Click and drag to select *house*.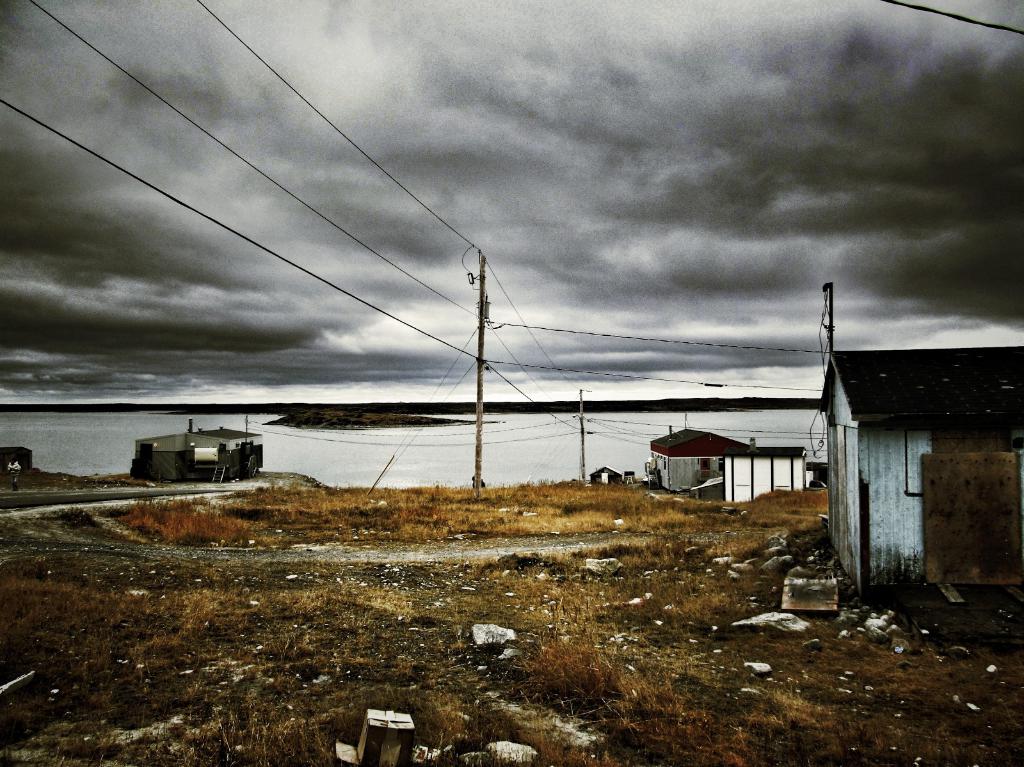
Selection: l=812, t=345, r=1023, b=604.
